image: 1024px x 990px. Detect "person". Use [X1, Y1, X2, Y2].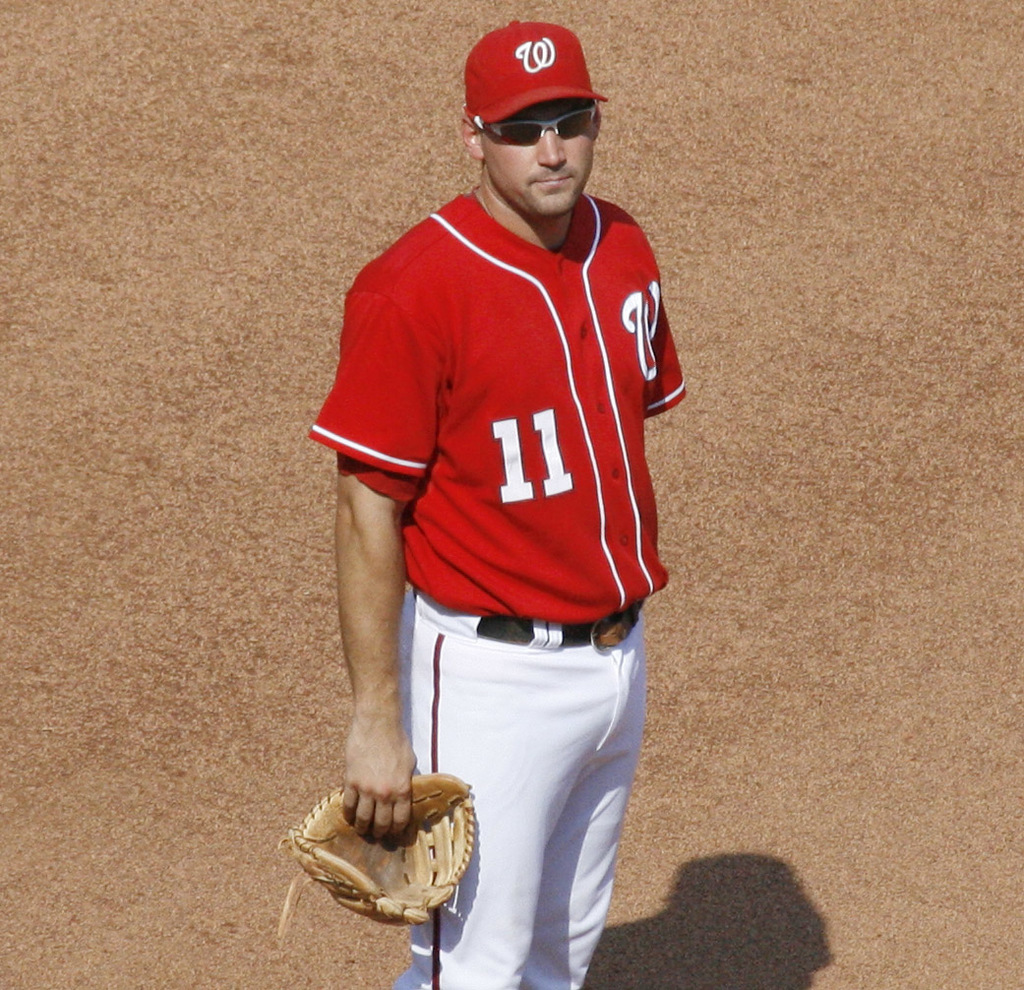
[311, 22, 685, 989].
